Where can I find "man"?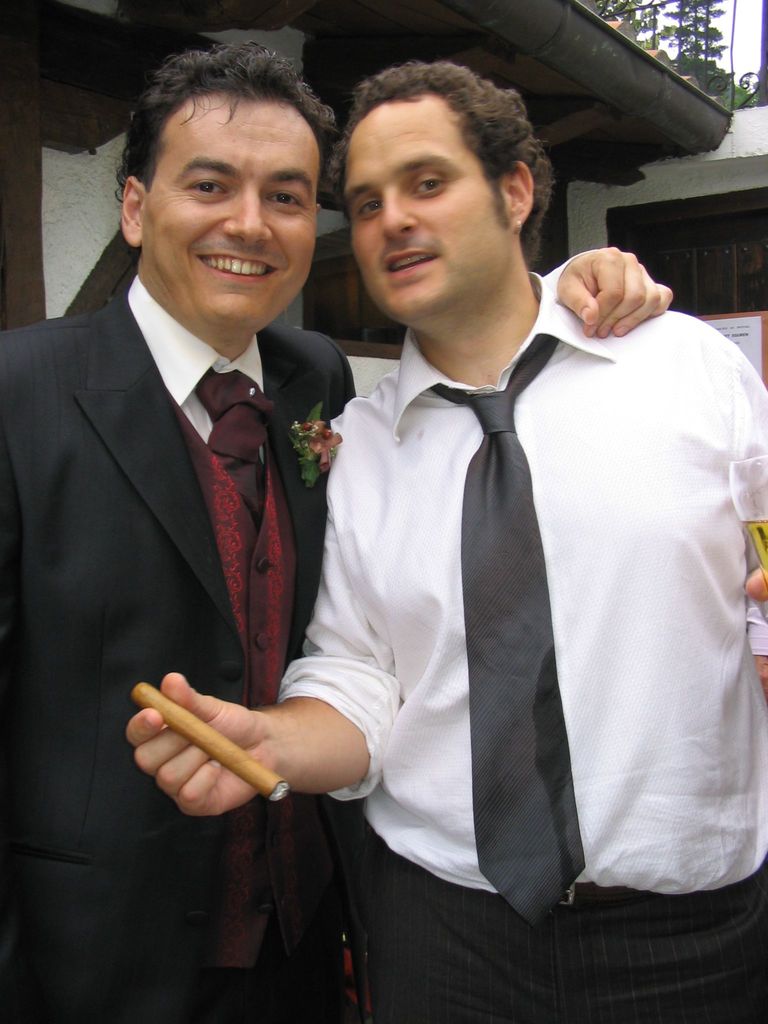
You can find it at <bbox>9, 35, 672, 1015</bbox>.
